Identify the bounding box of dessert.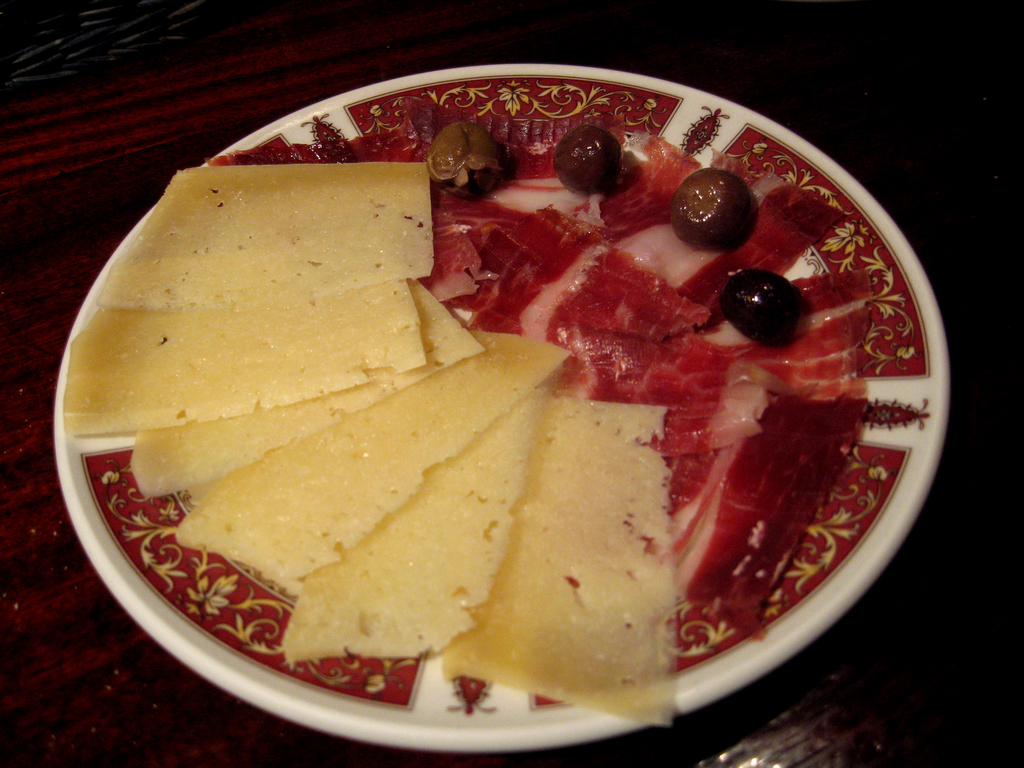
locate(60, 159, 883, 730).
